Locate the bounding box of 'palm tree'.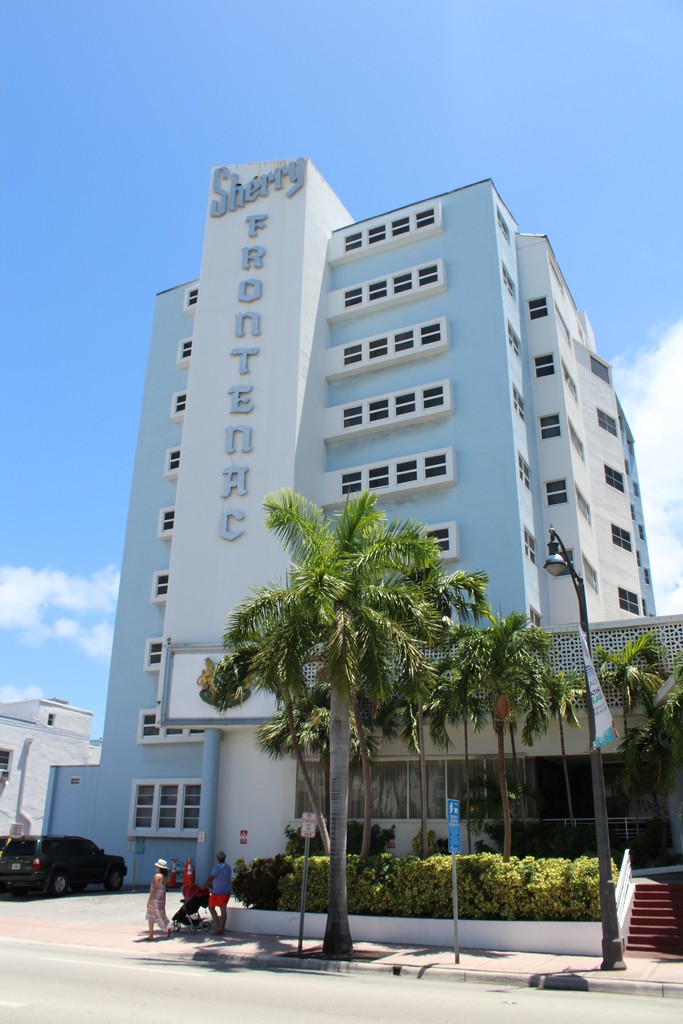
Bounding box: x1=205 y1=638 x2=371 y2=942.
